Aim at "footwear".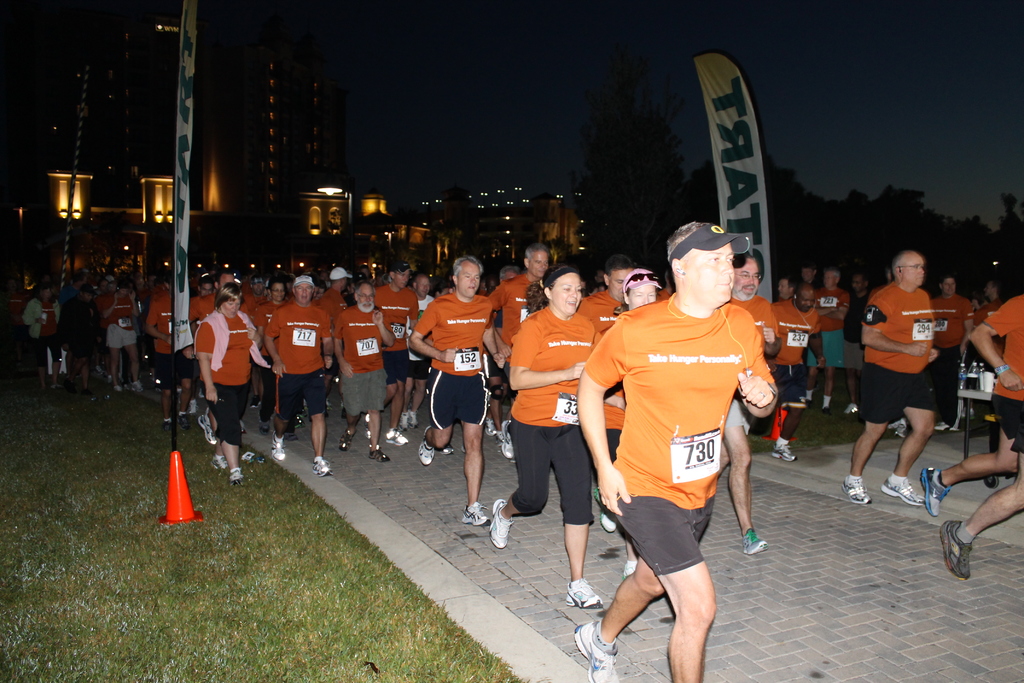
Aimed at [88,391,97,404].
